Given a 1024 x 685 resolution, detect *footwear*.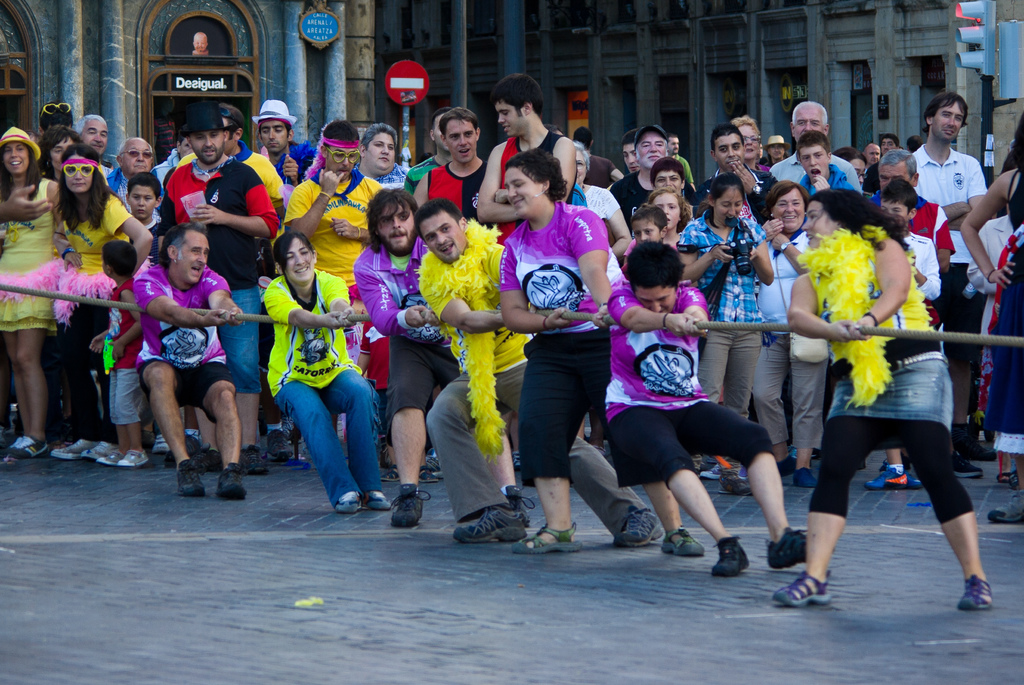
[left=906, top=472, right=924, bottom=489].
